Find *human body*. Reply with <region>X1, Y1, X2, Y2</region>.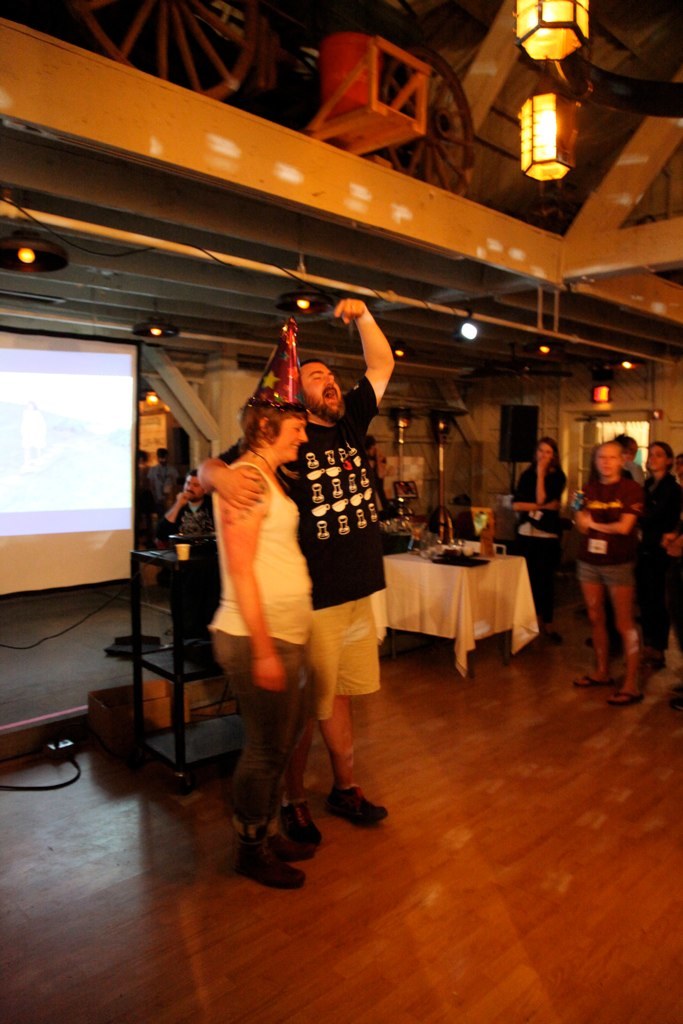
<region>152, 466, 196, 546</region>.
